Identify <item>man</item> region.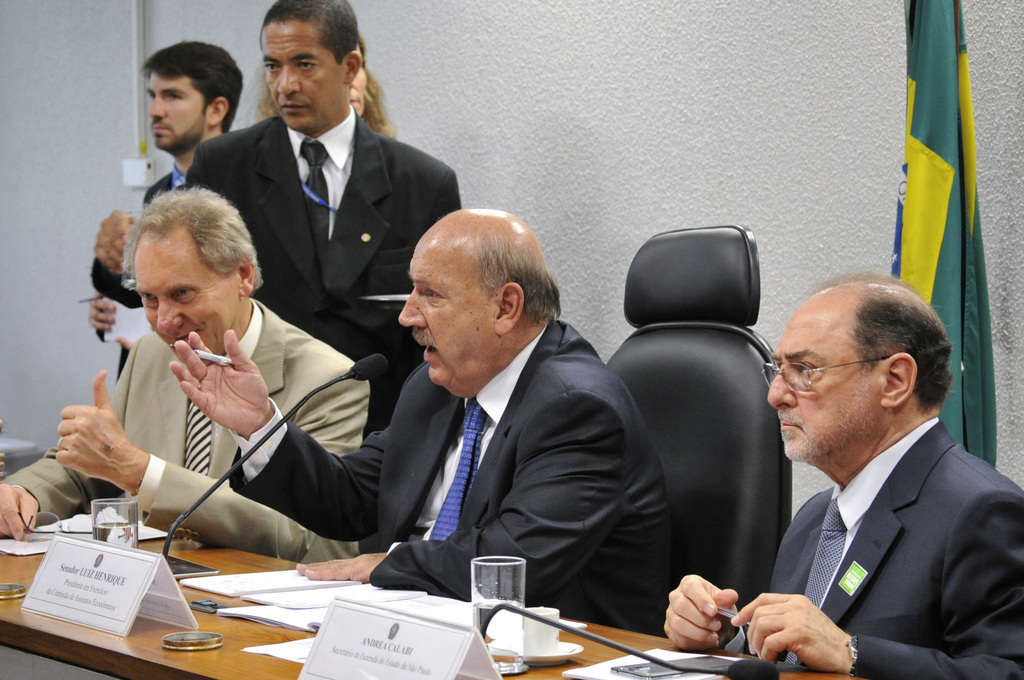
Region: bbox=[185, 0, 461, 439].
